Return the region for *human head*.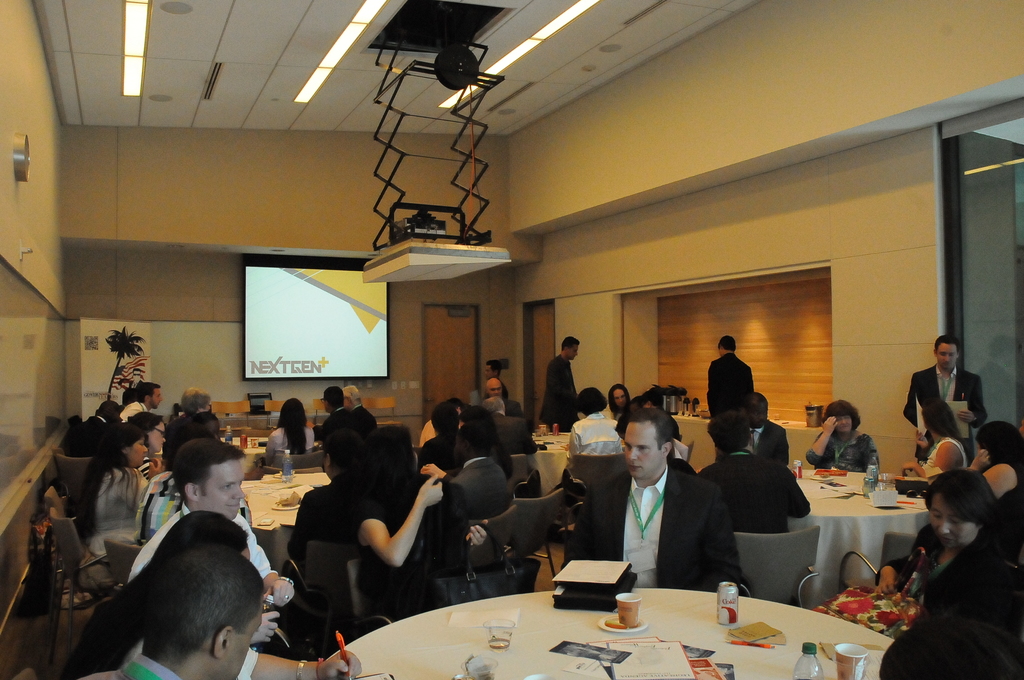
(left=343, top=384, right=362, bottom=408).
